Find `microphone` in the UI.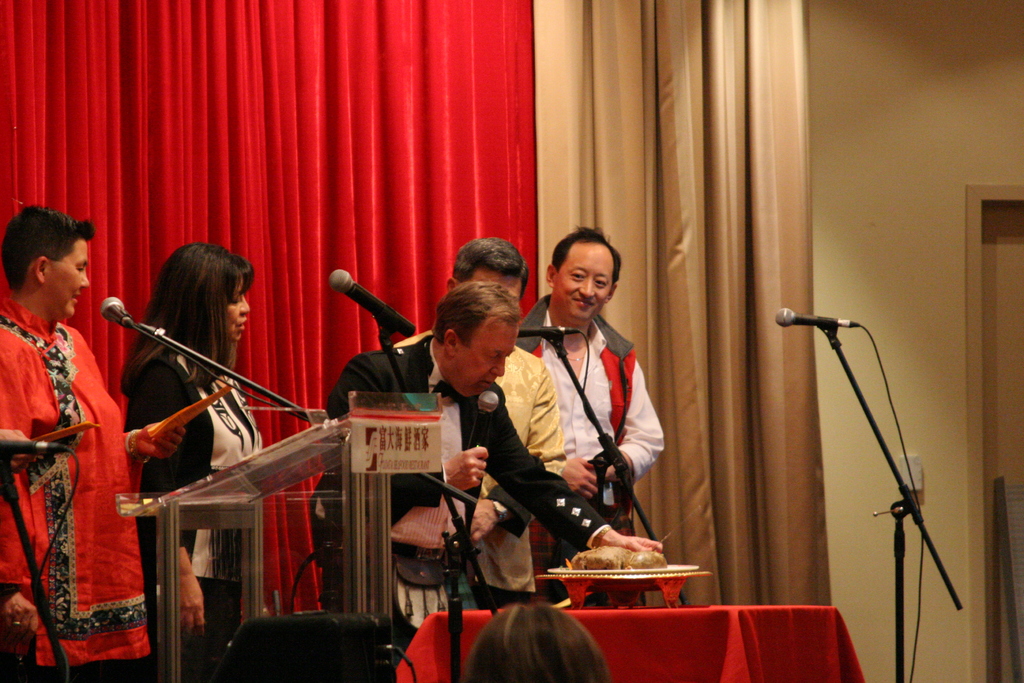
UI element at {"left": 0, "top": 440, "right": 63, "bottom": 457}.
